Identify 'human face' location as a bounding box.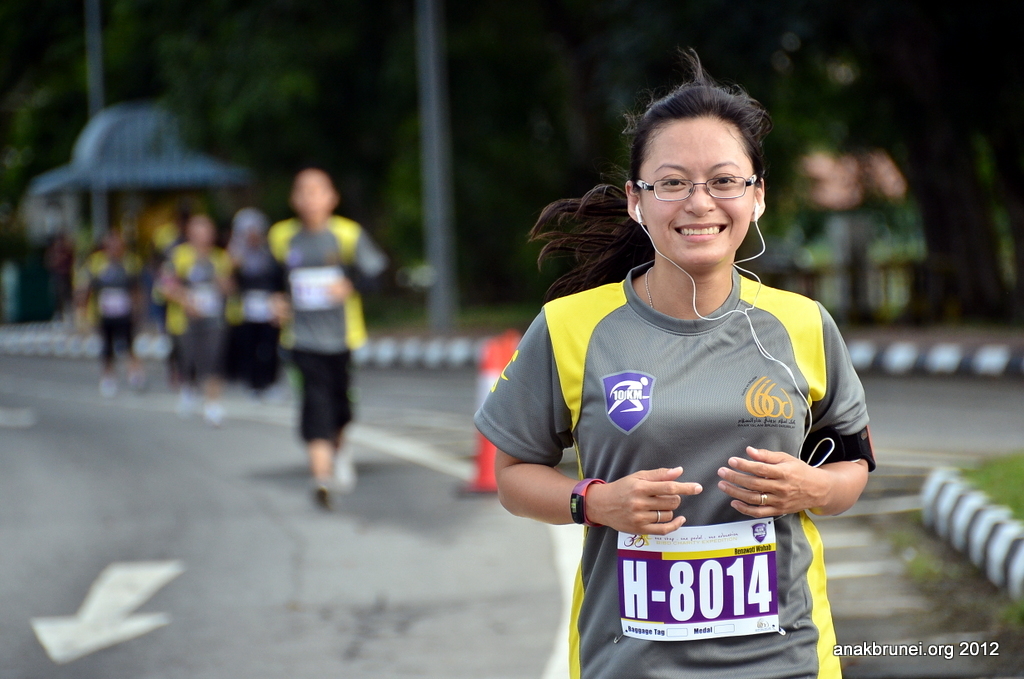
639, 112, 757, 265.
